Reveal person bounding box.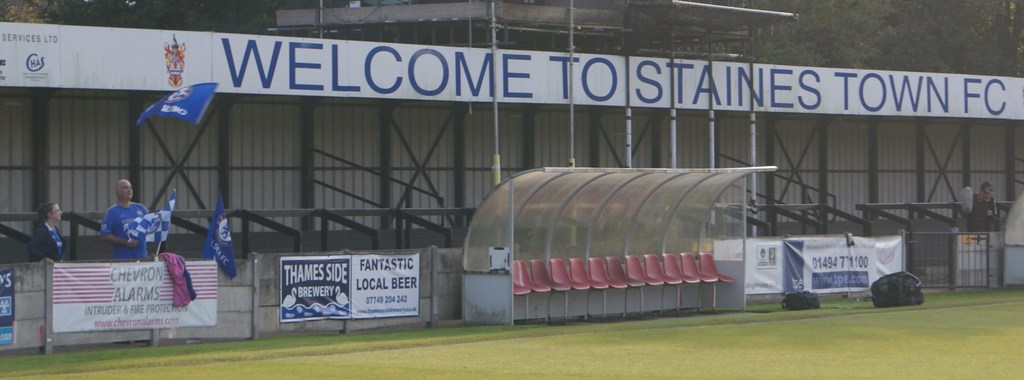
Revealed: (x1=30, y1=199, x2=67, y2=263).
